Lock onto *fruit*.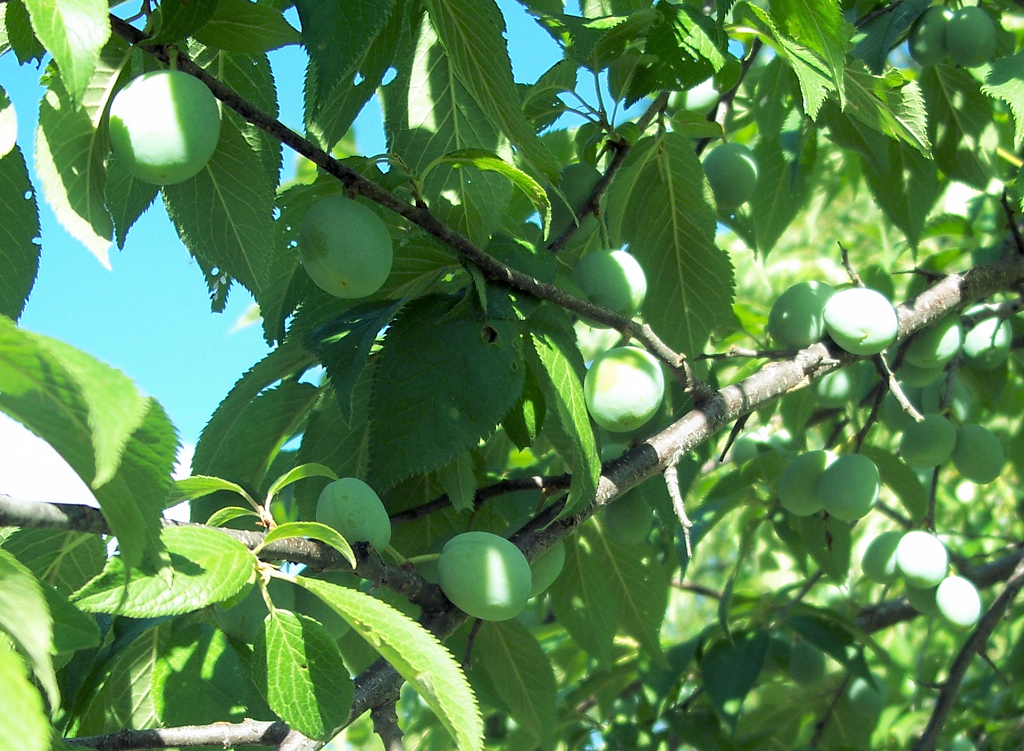
Locked: box=[293, 193, 397, 302].
